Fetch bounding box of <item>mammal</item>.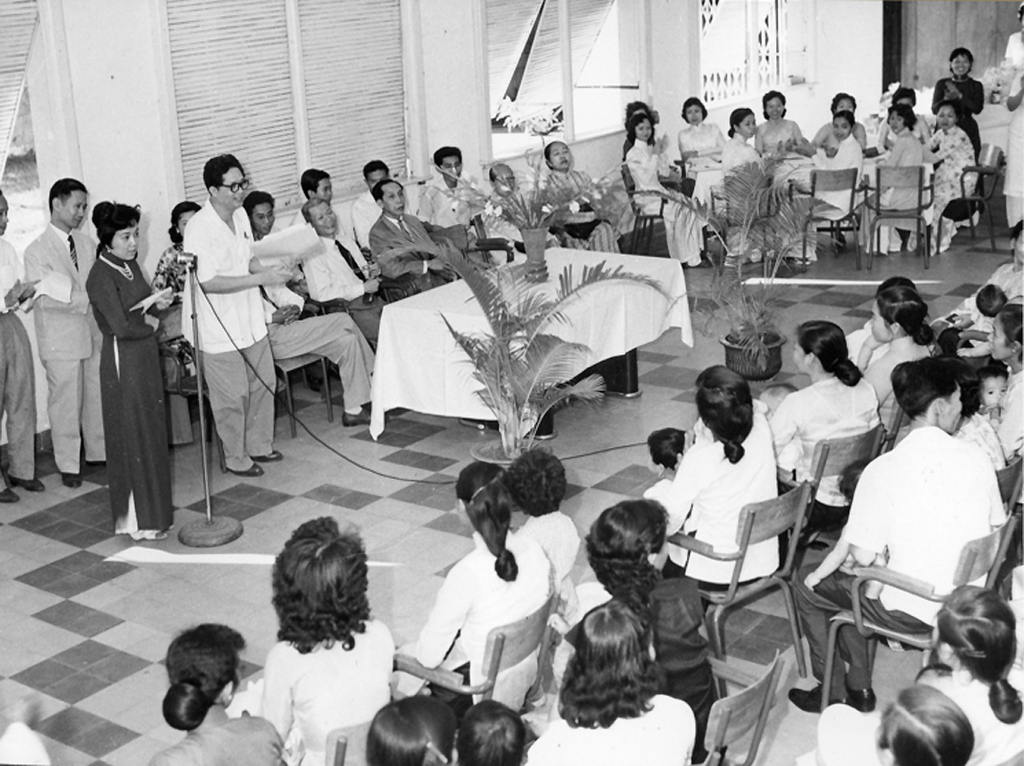
Bbox: (x1=366, y1=692, x2=456, y2=765).
